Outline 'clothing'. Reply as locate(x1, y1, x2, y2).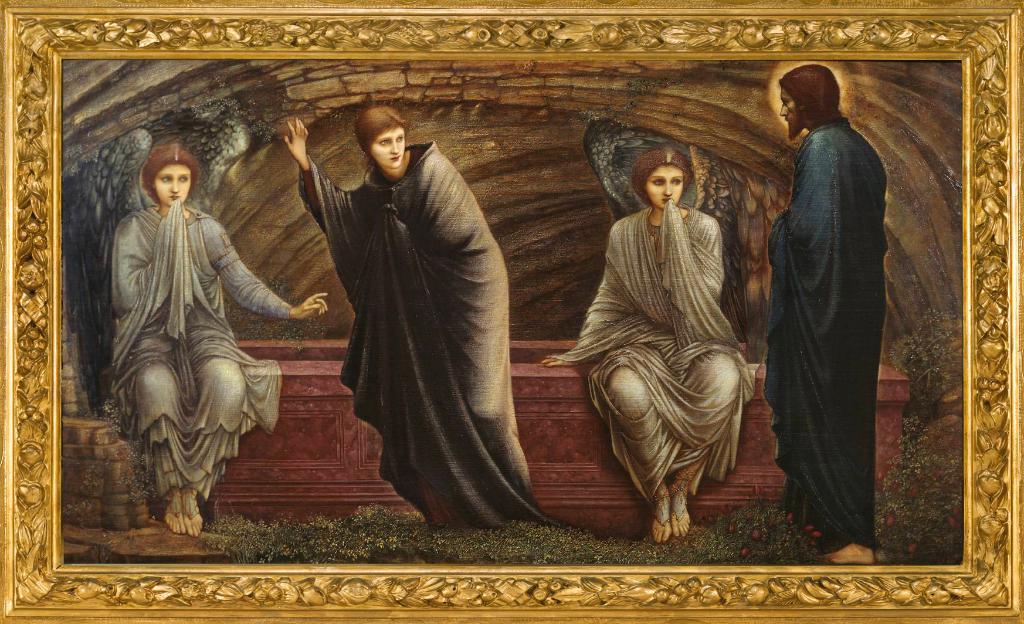
locate(756, 110, 886, 563).
